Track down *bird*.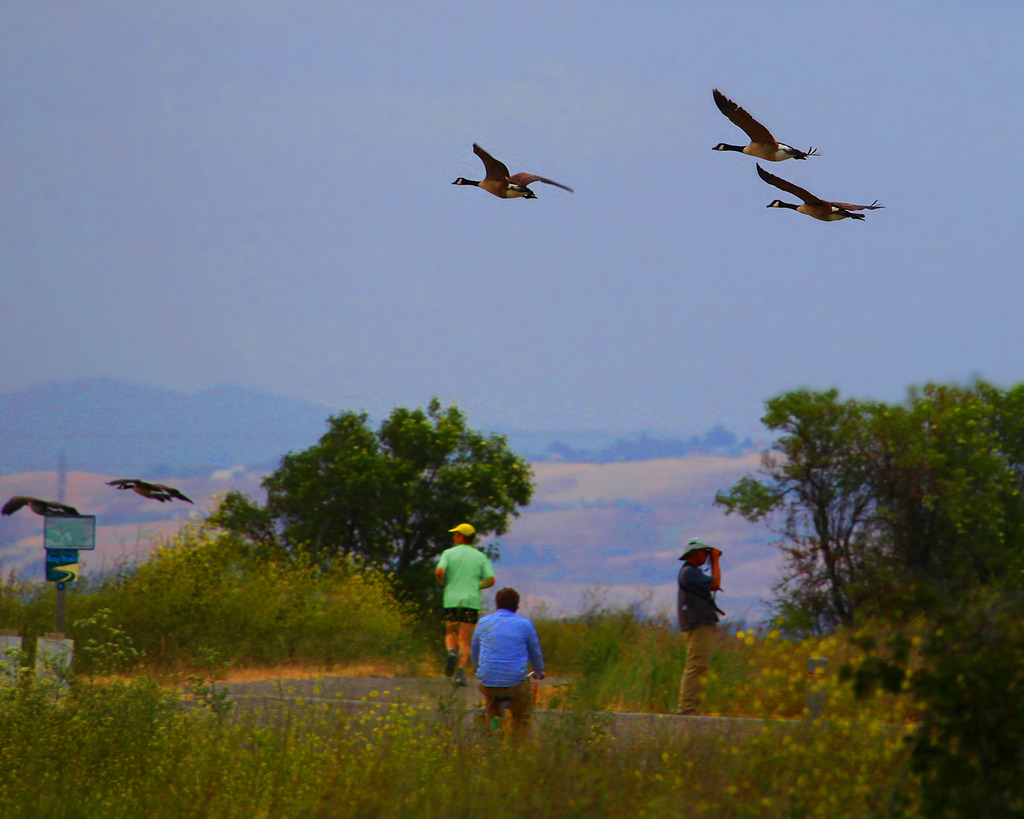
Tracked to bbox(107, 477, 198, 509).
